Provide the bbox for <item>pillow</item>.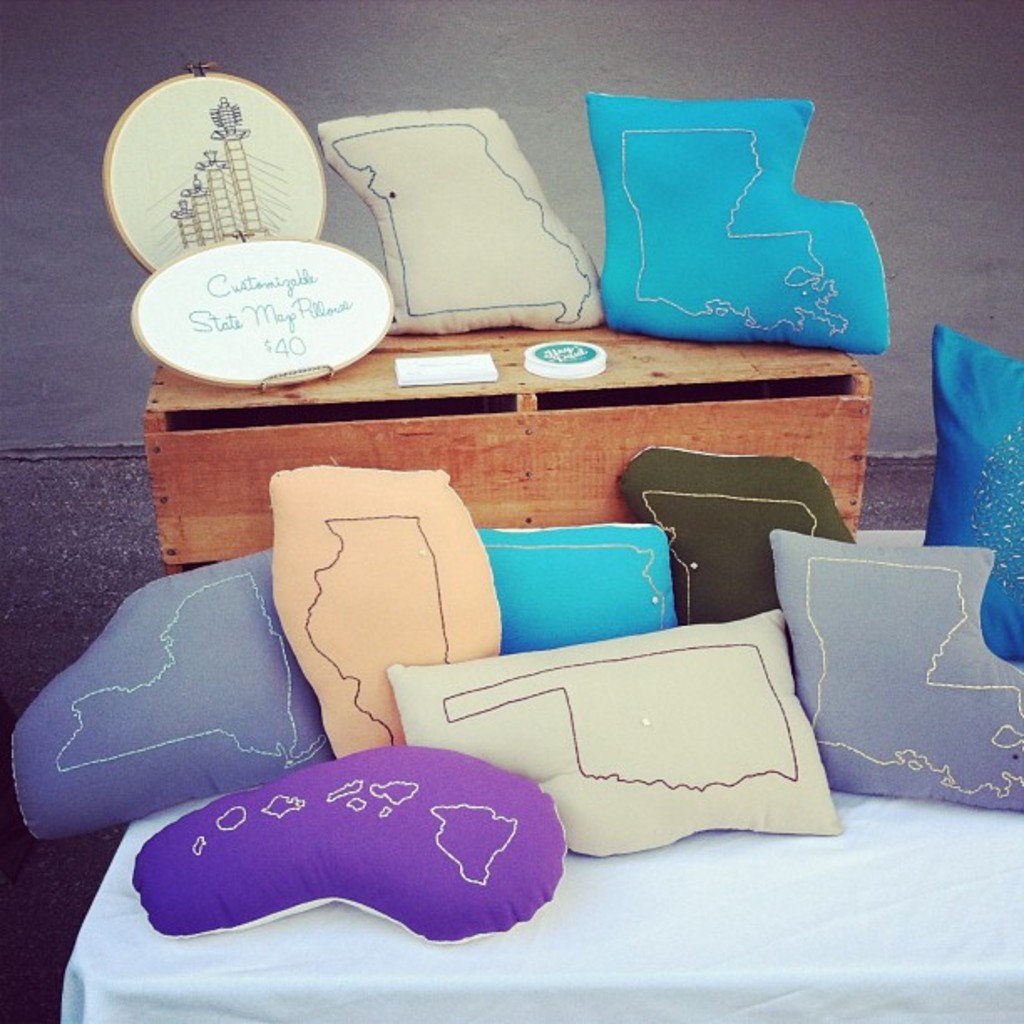
{"left": 917, "top": 328, "right": 1022, "bottom": 641}.
